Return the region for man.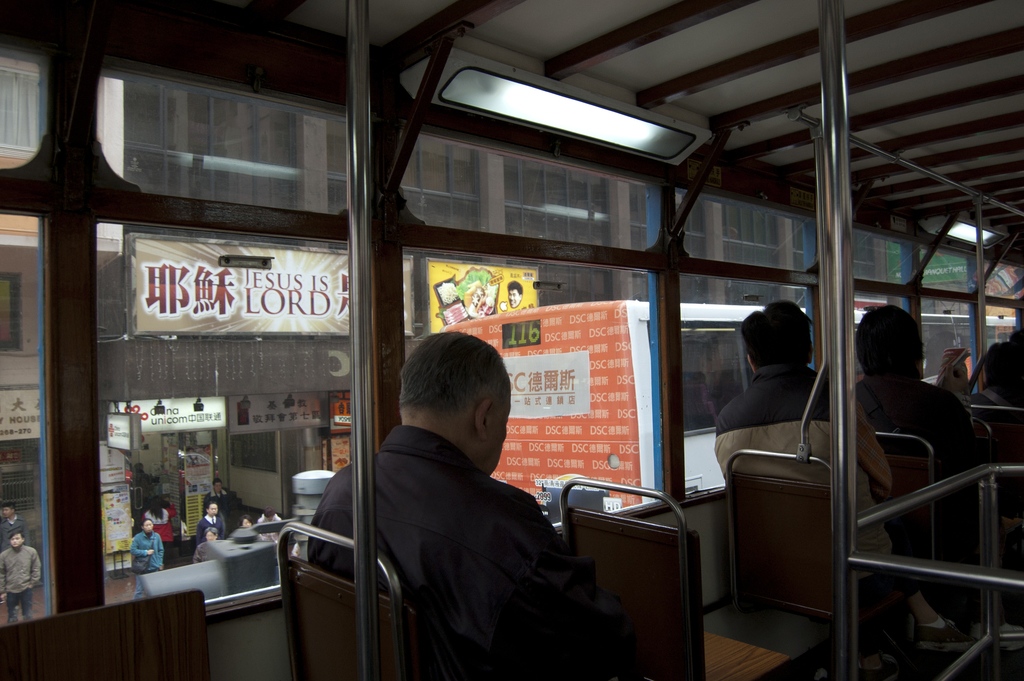
l=713, t=301, r=977, b=654.
